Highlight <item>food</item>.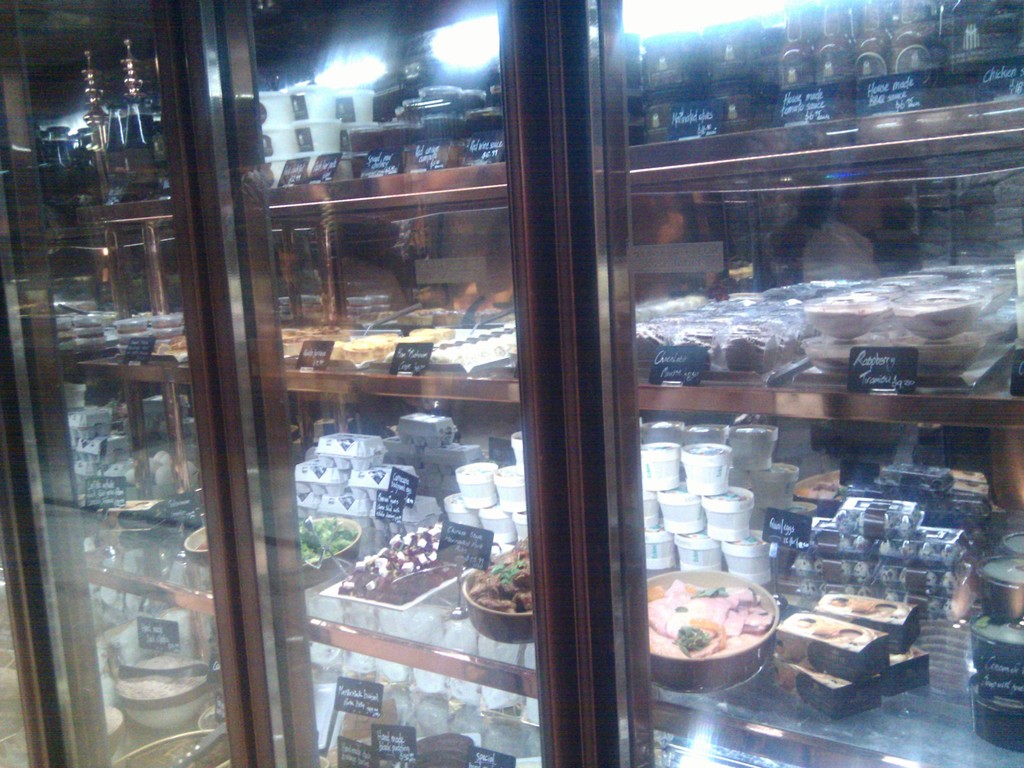
Highlighted region: 789/323/808/358.
